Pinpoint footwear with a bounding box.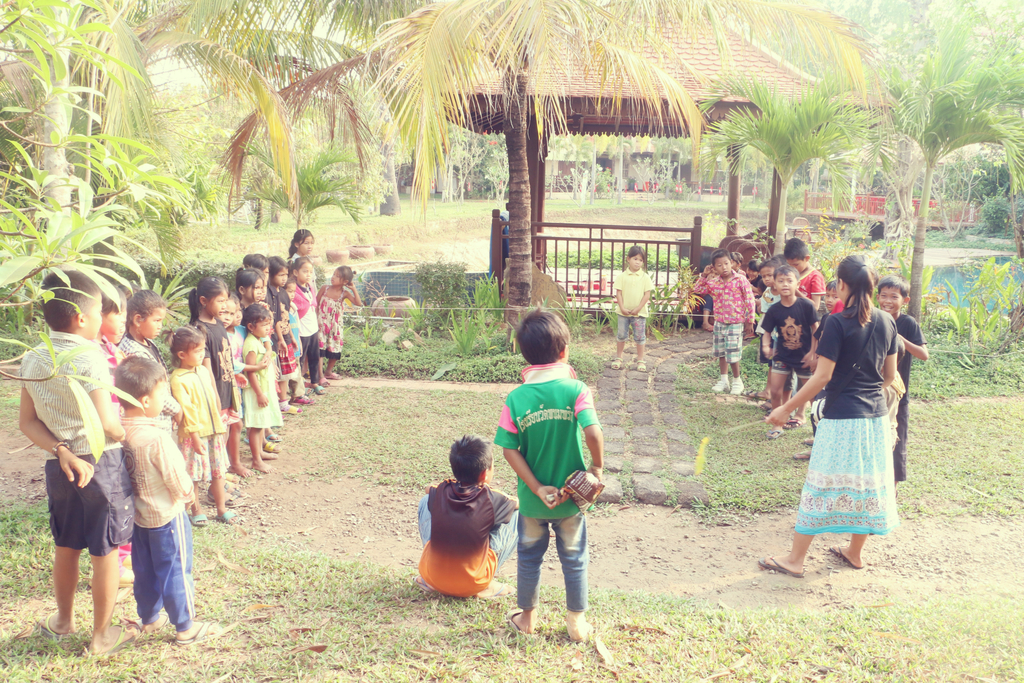
<region>280, 403, 301, 416</region>.
